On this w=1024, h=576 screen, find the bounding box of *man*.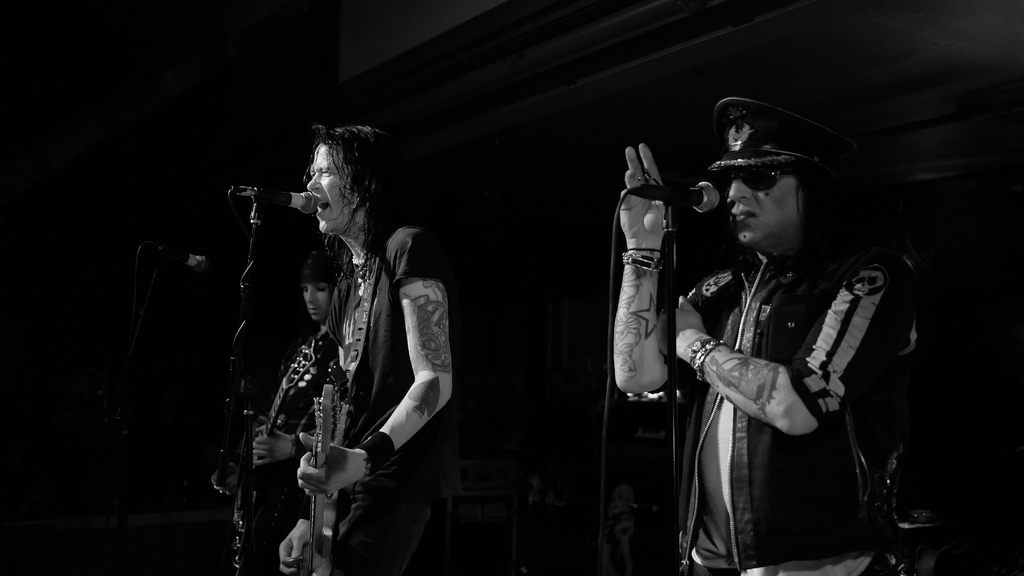
Bounding box: <box>611,95,926,575</box>.
